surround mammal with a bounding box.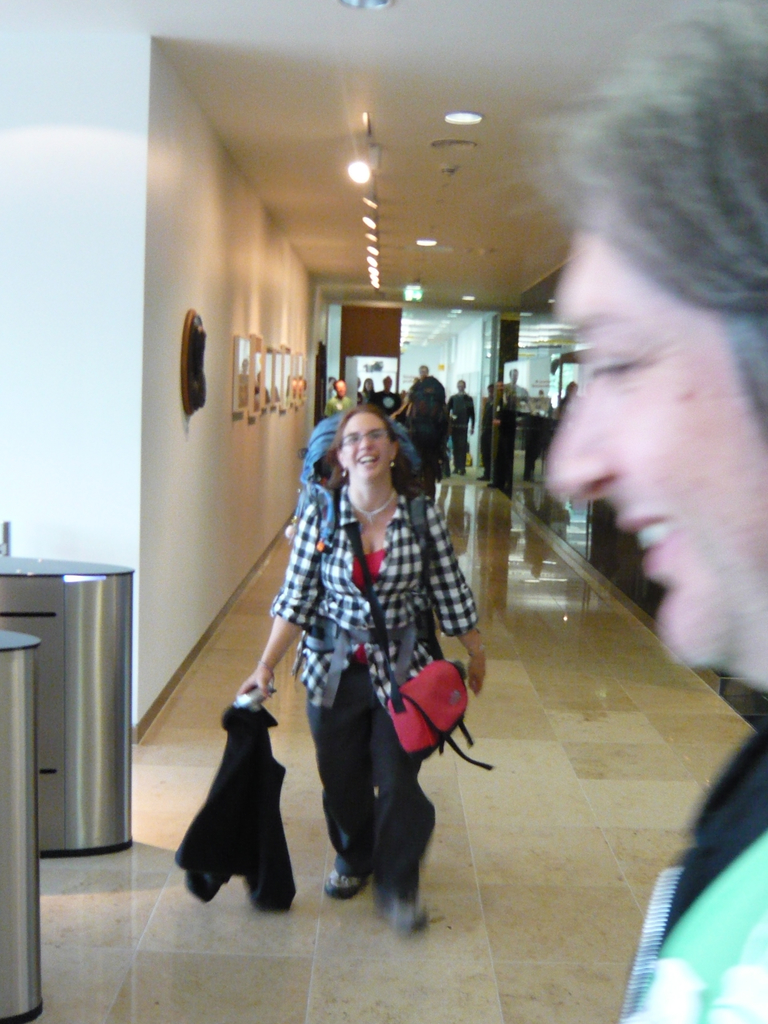
bbox=(481, 0, 767, 1023).
